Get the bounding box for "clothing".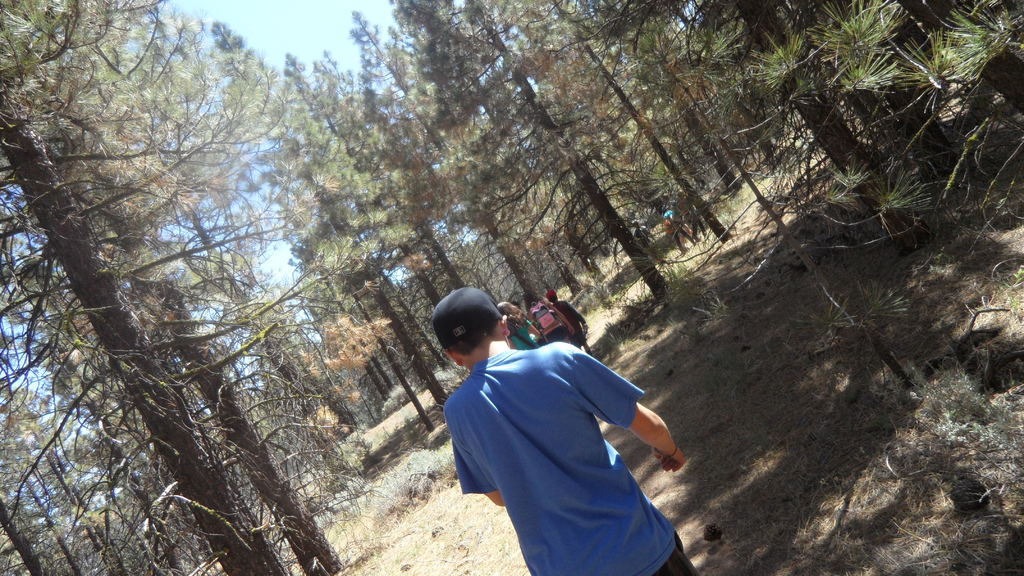
<bbox>665, 206, 696, 251</bbox>.
